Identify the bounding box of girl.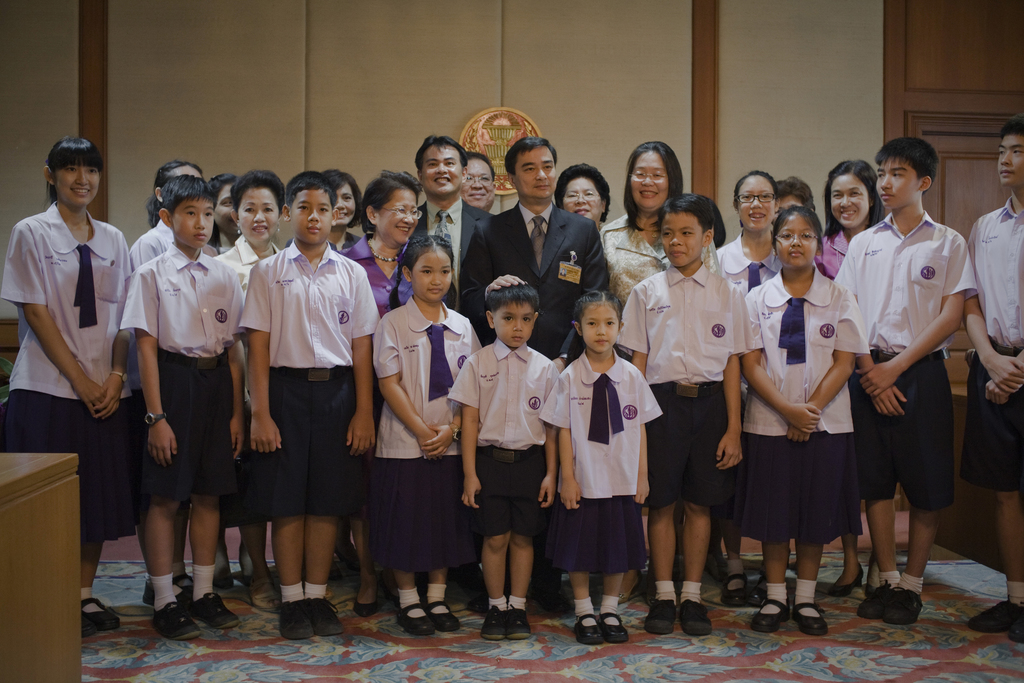
(left=737, top=202, right=871, bottom=632).
